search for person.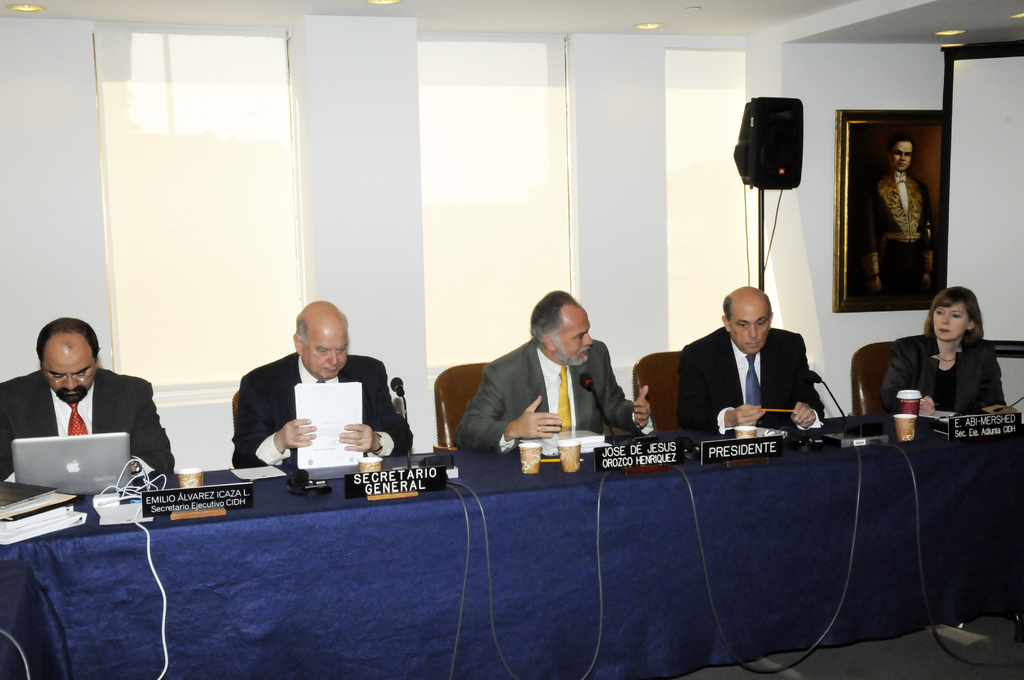
Found at (451, 286, 652, 450).
